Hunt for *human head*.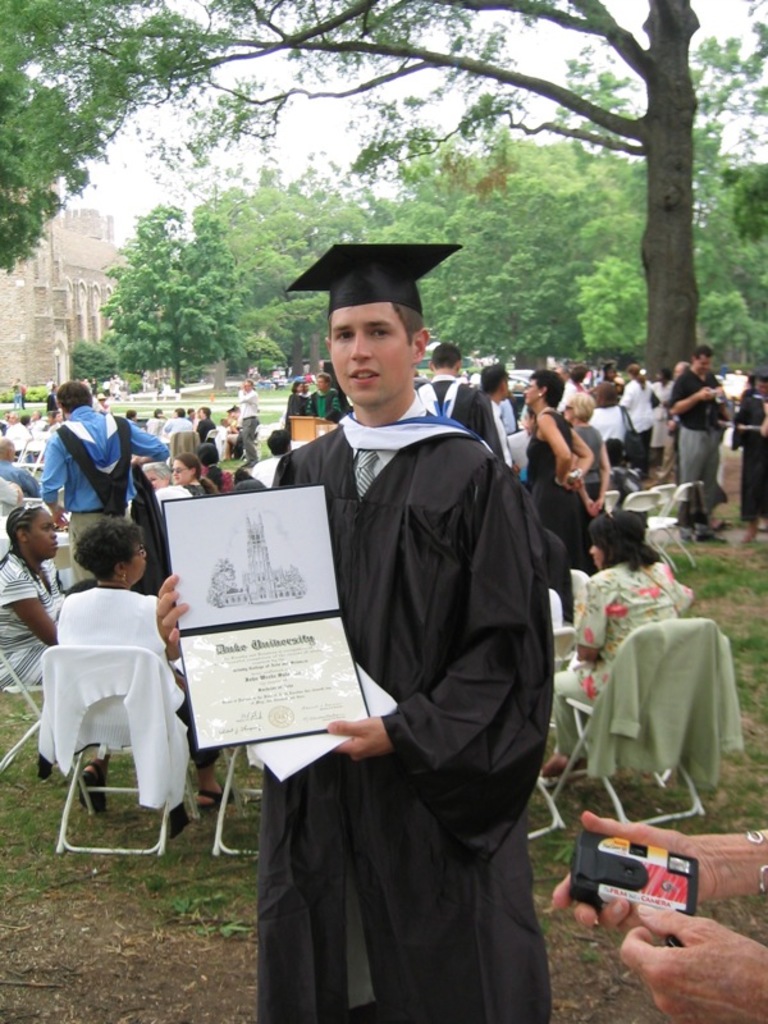
Hunted down at (x1=46, y1=392, x2=60, y2=417).
